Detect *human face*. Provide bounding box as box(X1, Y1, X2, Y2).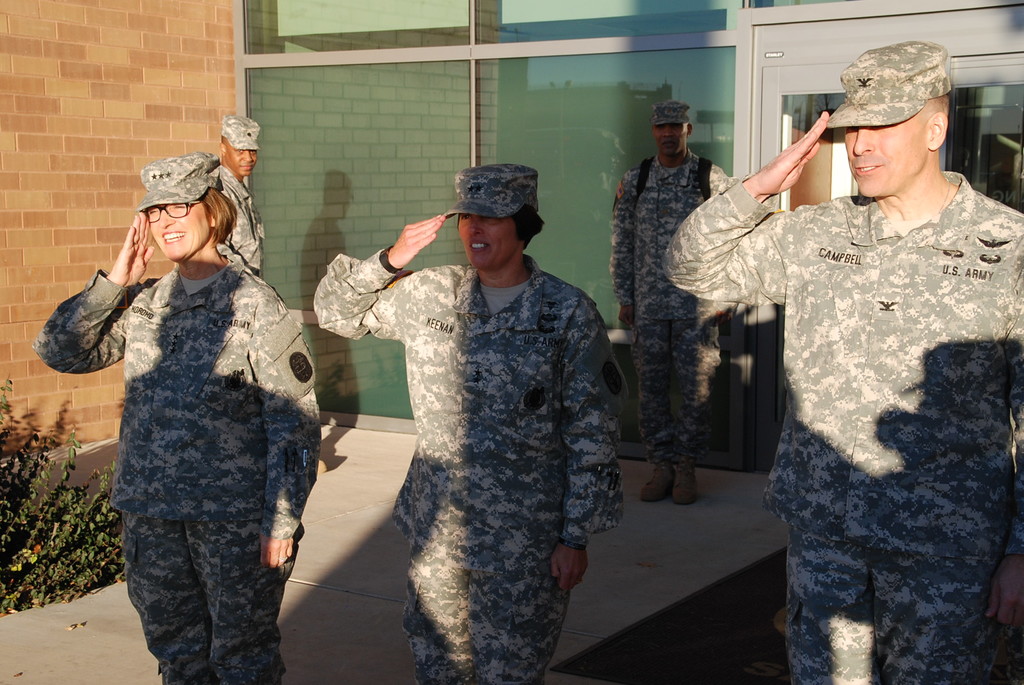
box(653, 117, 689, 166).
